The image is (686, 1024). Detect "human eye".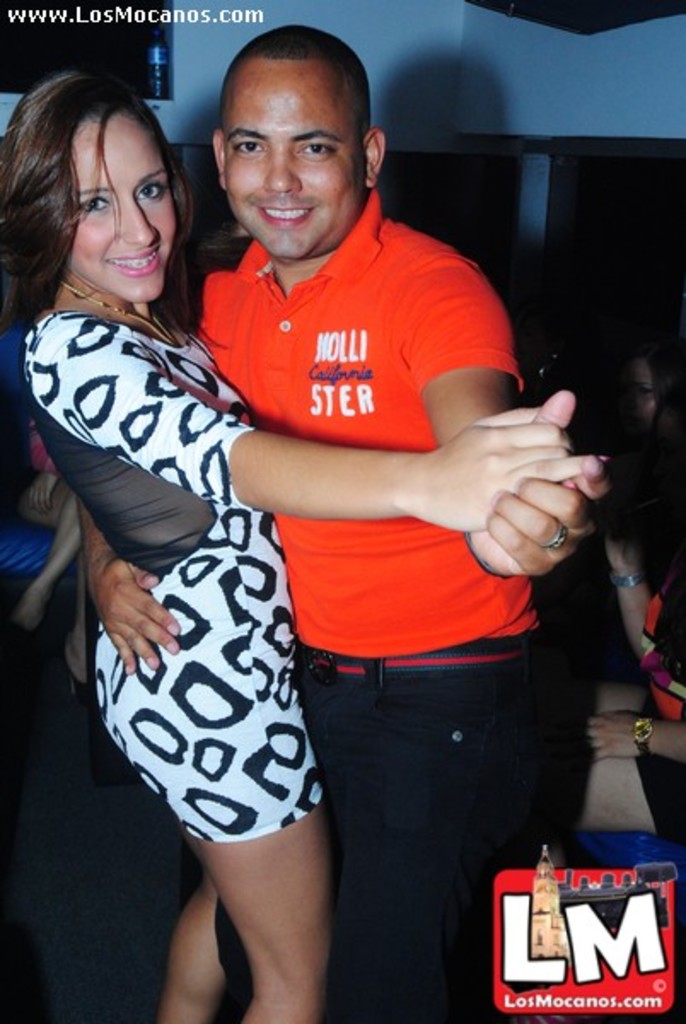
Detection: detection(77, 191, 113, 217).
